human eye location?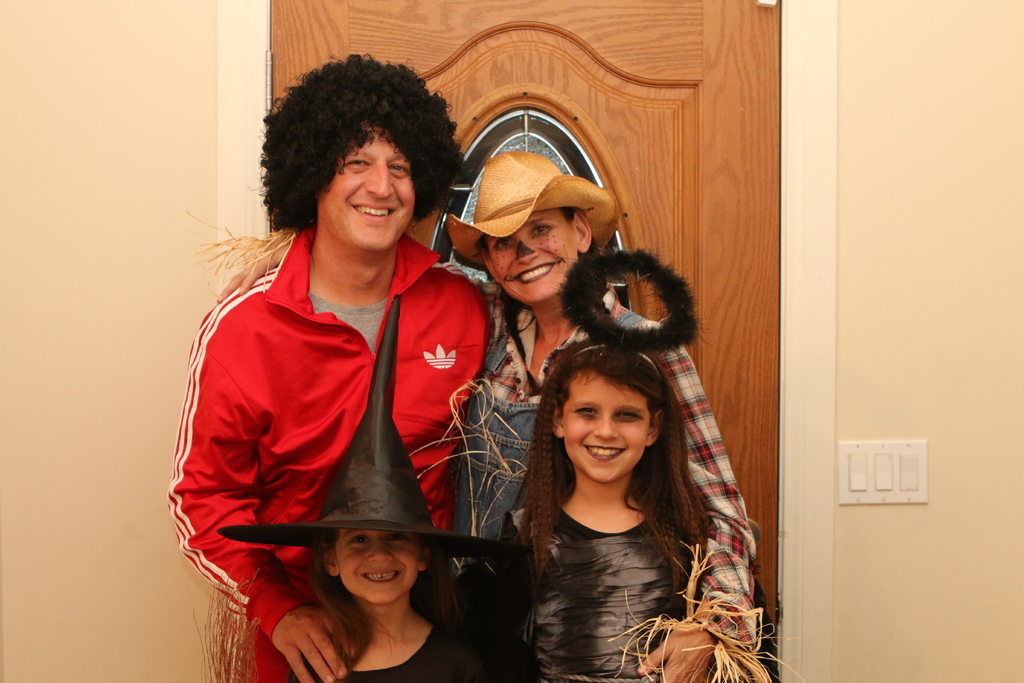
box=[386, 532, 407, 545]
